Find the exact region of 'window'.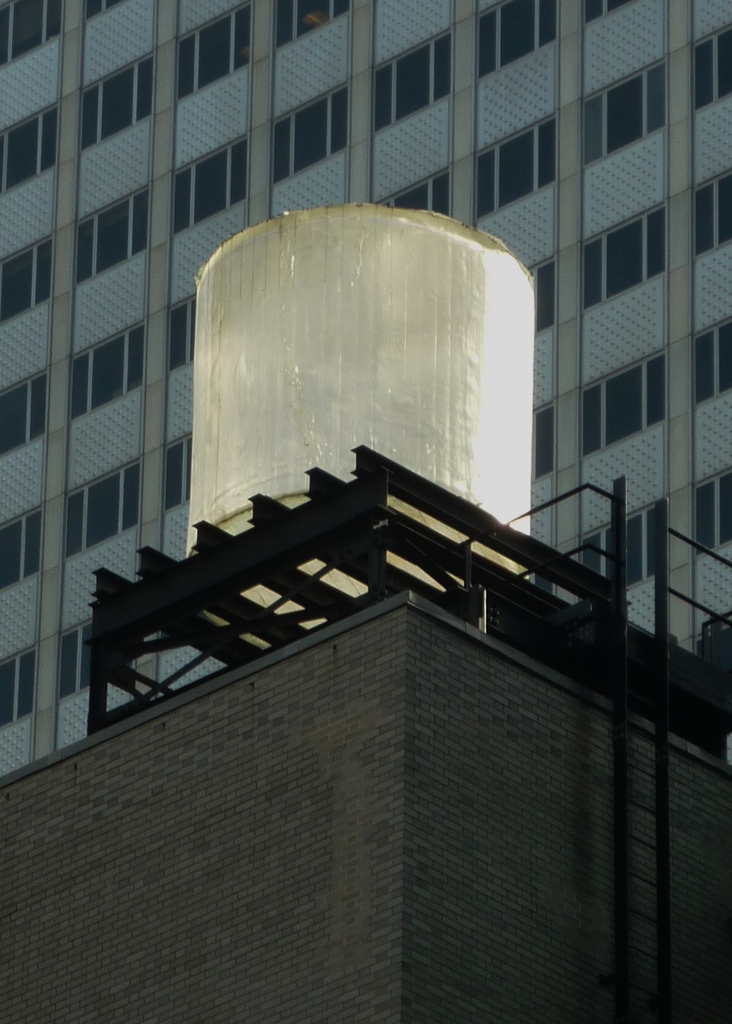
Exact region: region(167, 433, 190, 506).
